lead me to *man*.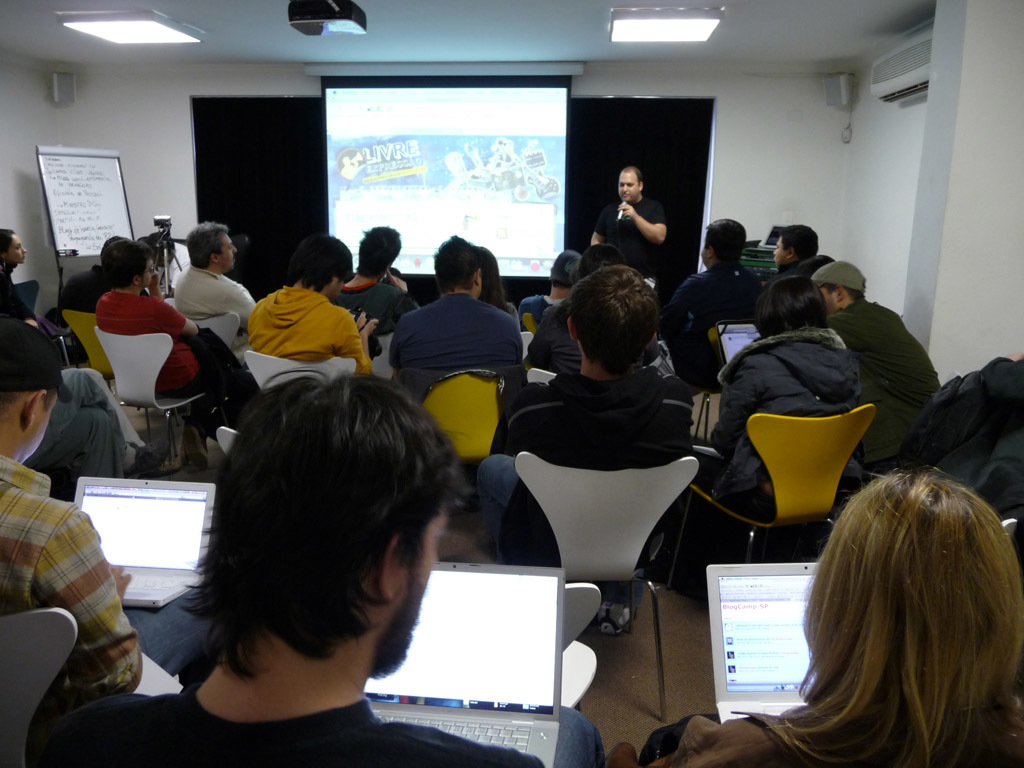
Lead to [171, 225, 259, 360].
